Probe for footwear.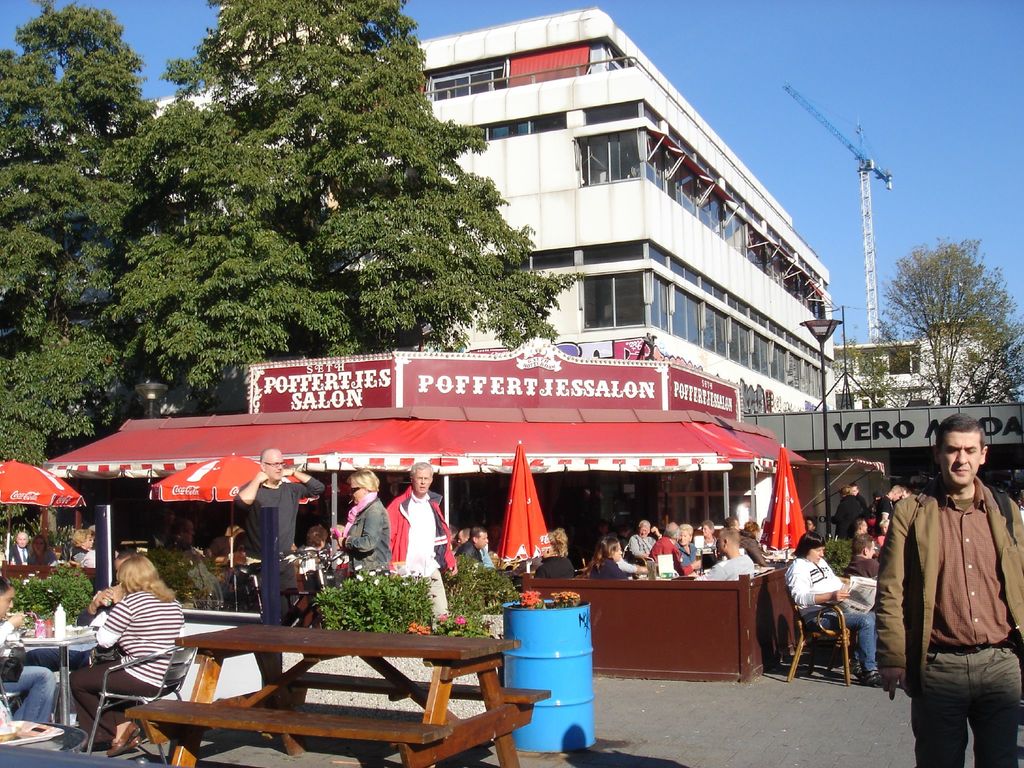
Probe result: Rect(861, 669, 880, 687).
